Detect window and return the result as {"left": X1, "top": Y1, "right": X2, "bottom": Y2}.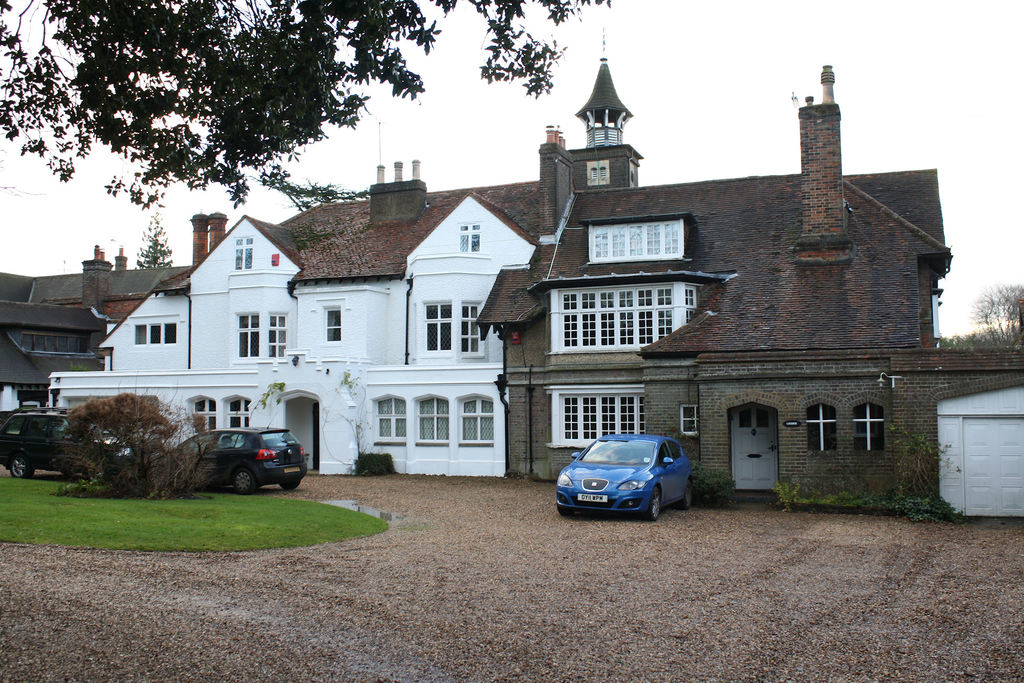
{"left": 594, "top": 213, "right": 703, "bottom": 261}.
